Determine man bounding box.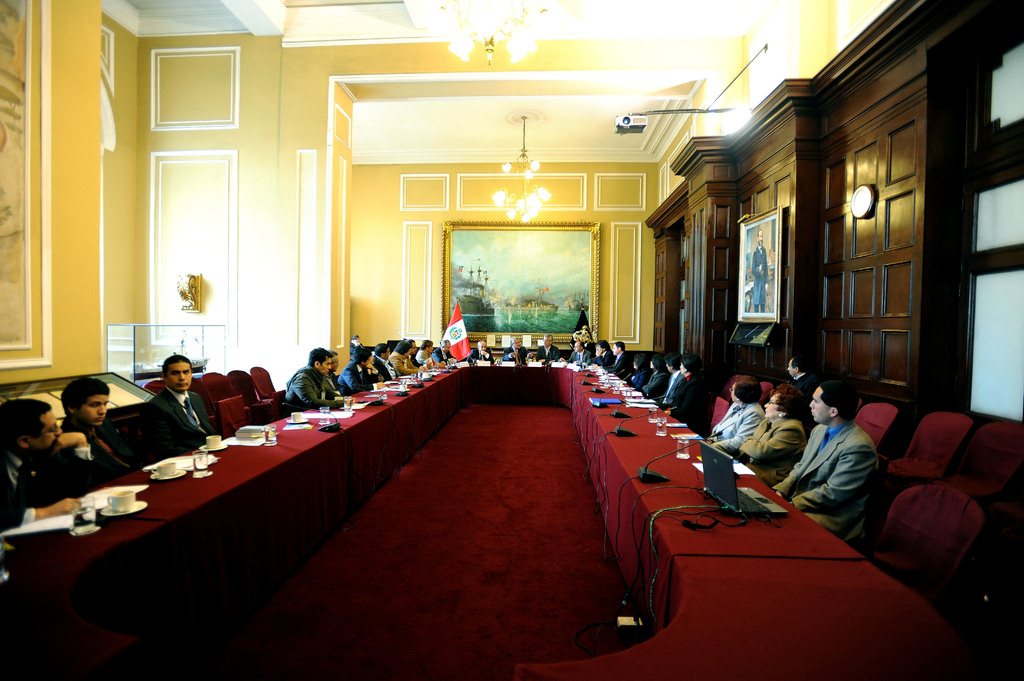
Determined: select_region(593, 340, 610, 365).
